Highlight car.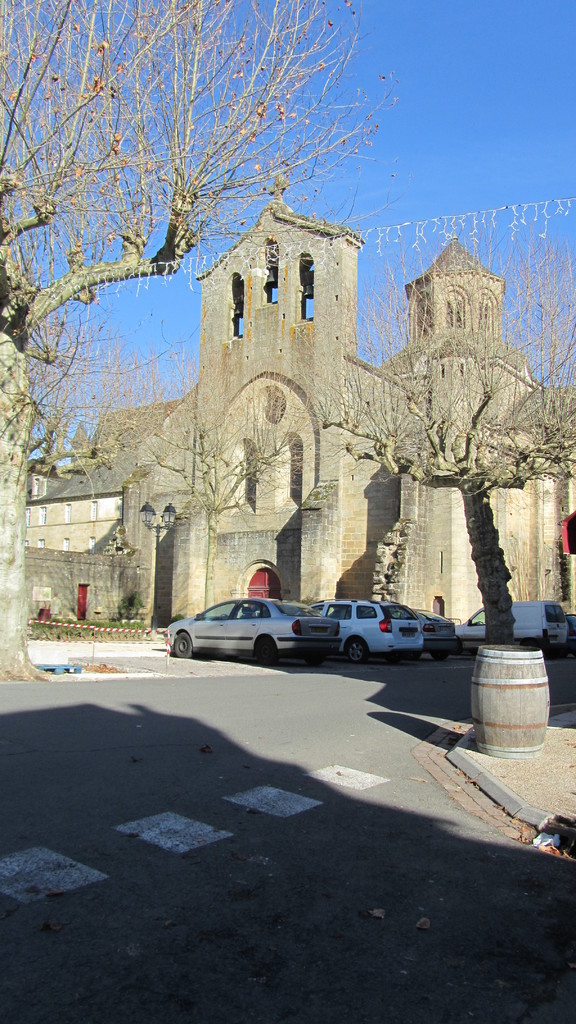
Highlighted region: pyautogui.locateOnScreen(163, 590, 348, 664).
